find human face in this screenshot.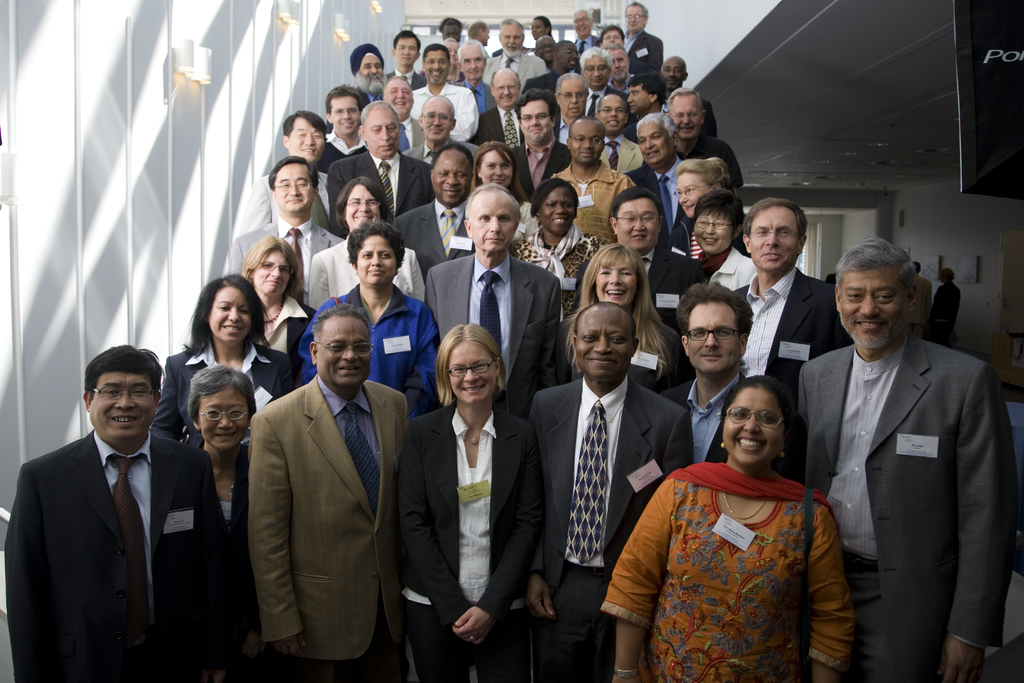
The bounding box for human face is locate(602, 101, 620, 136).
